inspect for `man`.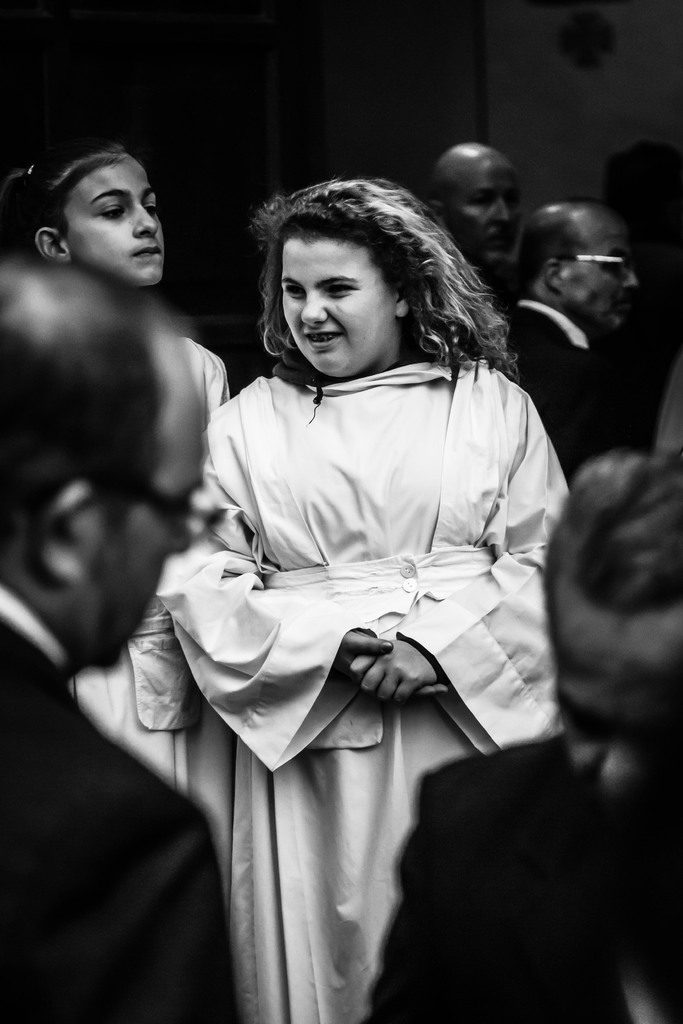
Inspection: pyautogui.locateOnScreen(0, 255, 256, 1023).
